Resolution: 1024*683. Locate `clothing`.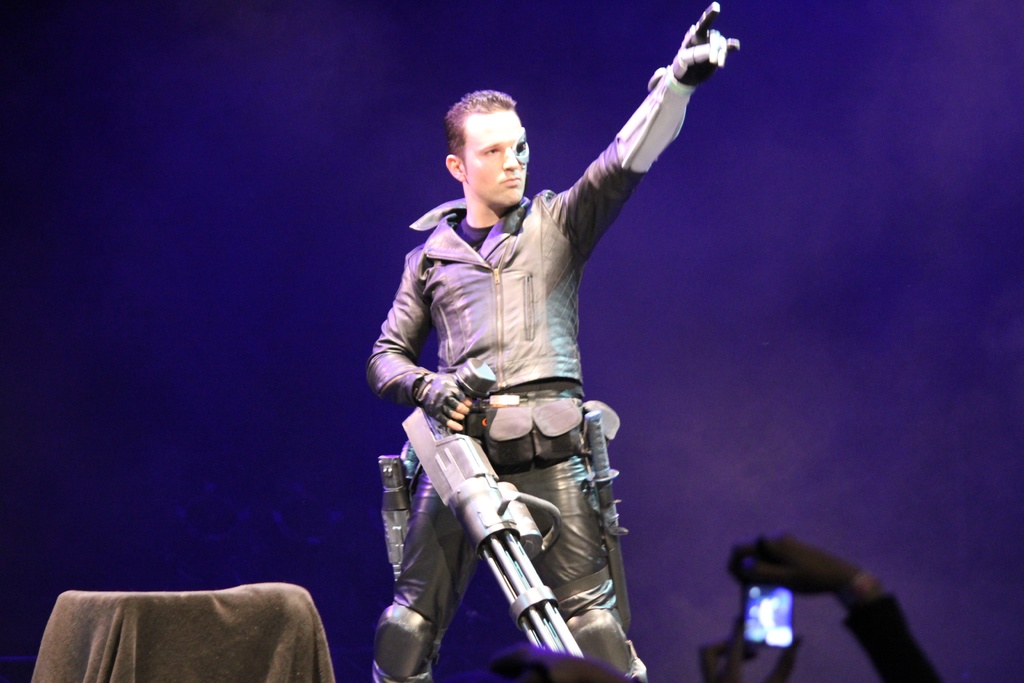
[356,60,675,682].
